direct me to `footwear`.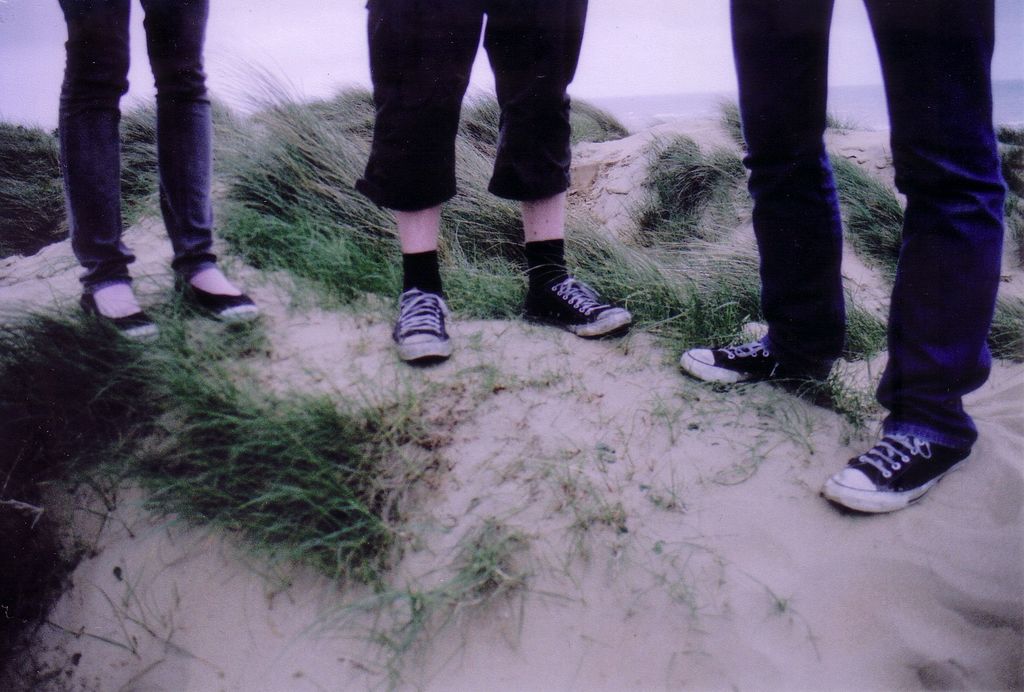
Direction: [521, 279, 637, 344].
